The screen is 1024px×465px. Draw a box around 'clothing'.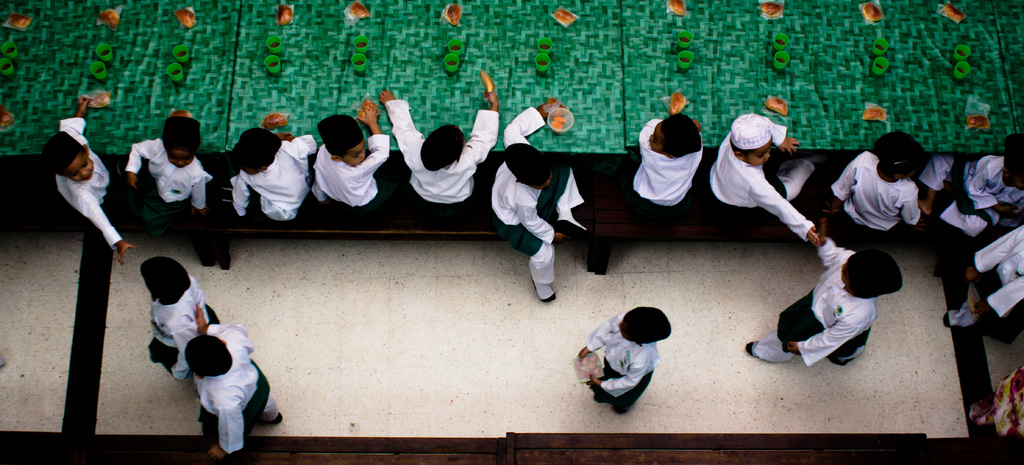
Rect(387, 95, 507, 210).
